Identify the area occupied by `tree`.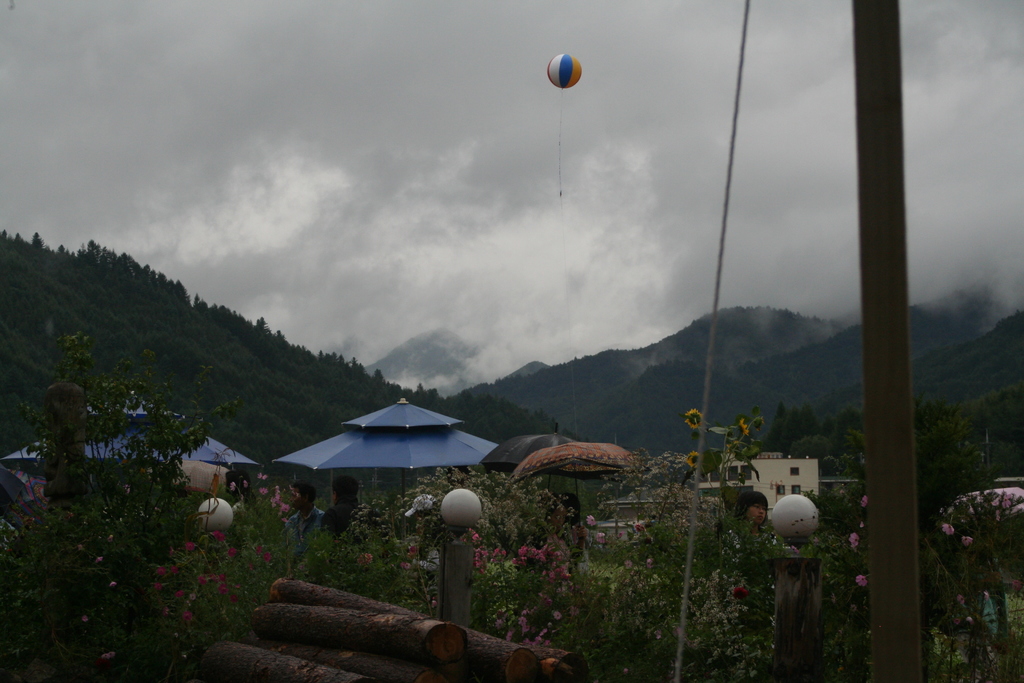
Area: (left=33, top=233, right=45, bottom=252).
